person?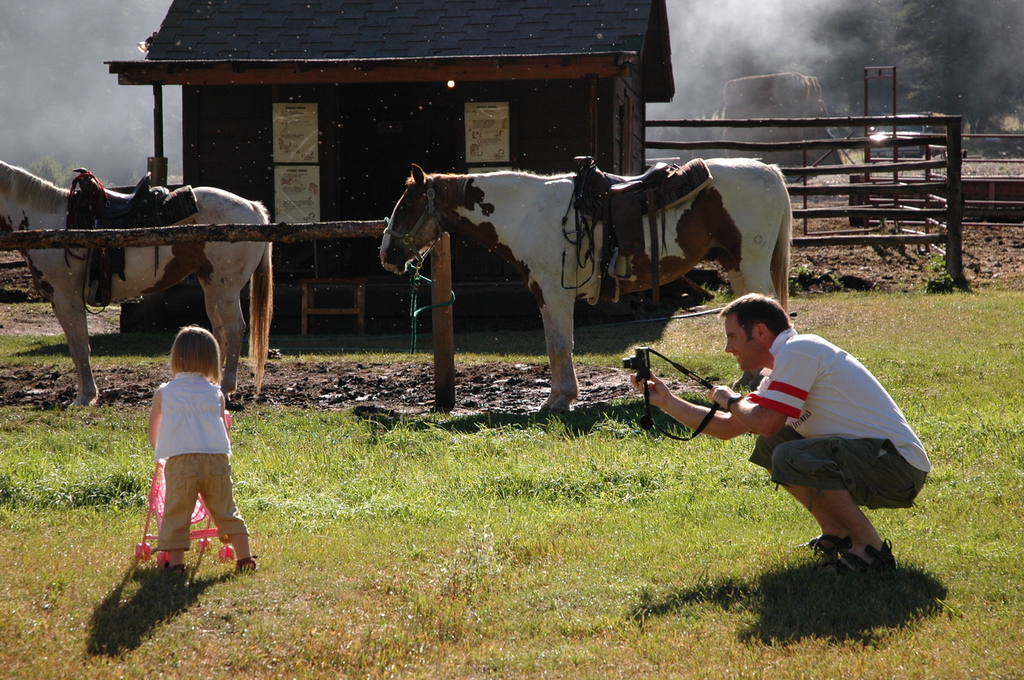
detection(149, 322, 261, 578)
